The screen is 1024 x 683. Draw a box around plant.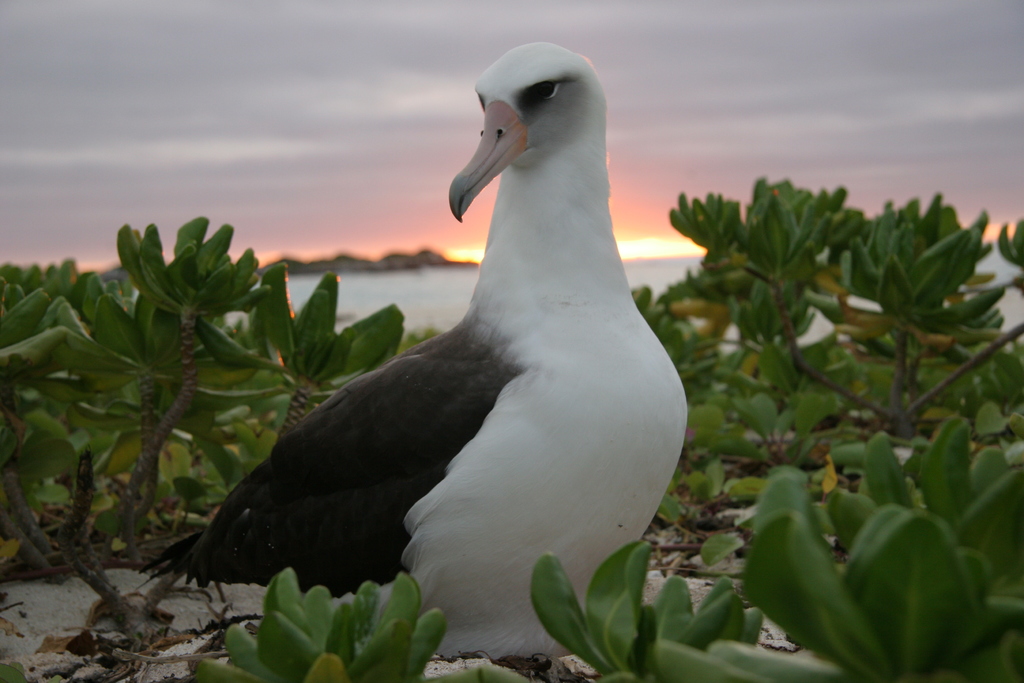
detection(94, 215, 271, 566).
